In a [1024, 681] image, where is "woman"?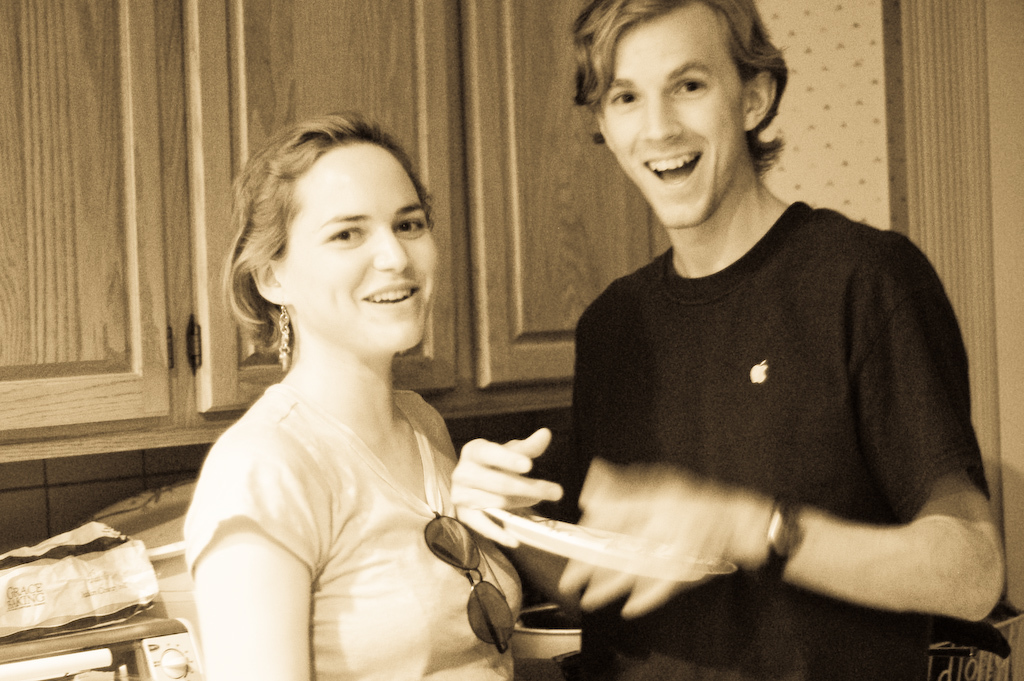
BBox(177, 114, 570, 680).
